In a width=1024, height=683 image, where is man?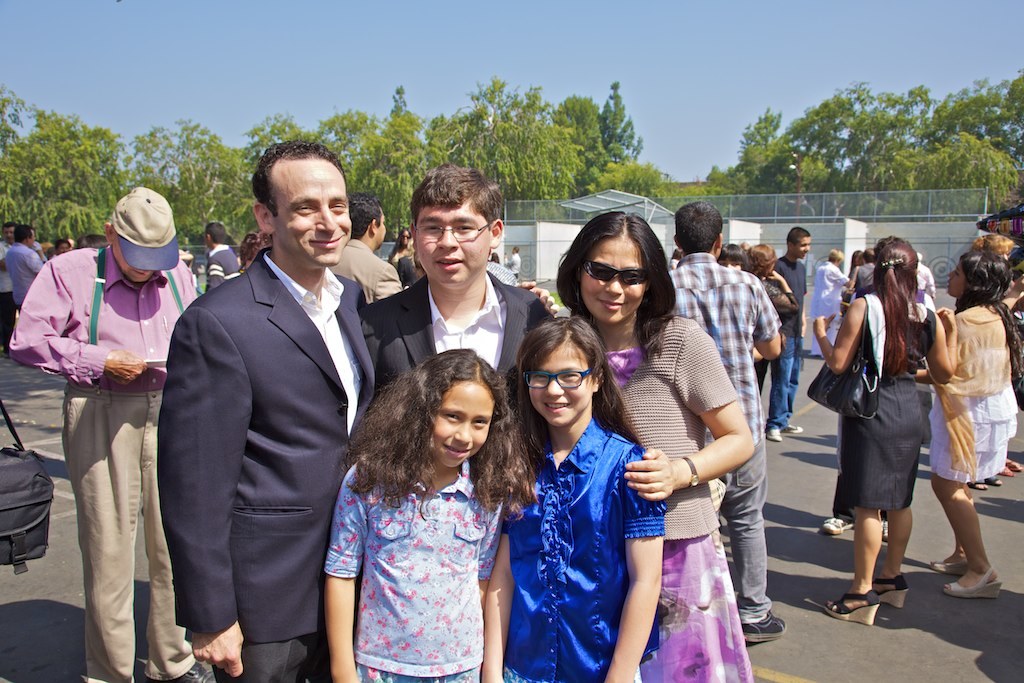
box=[326, 193, 403, 306].
